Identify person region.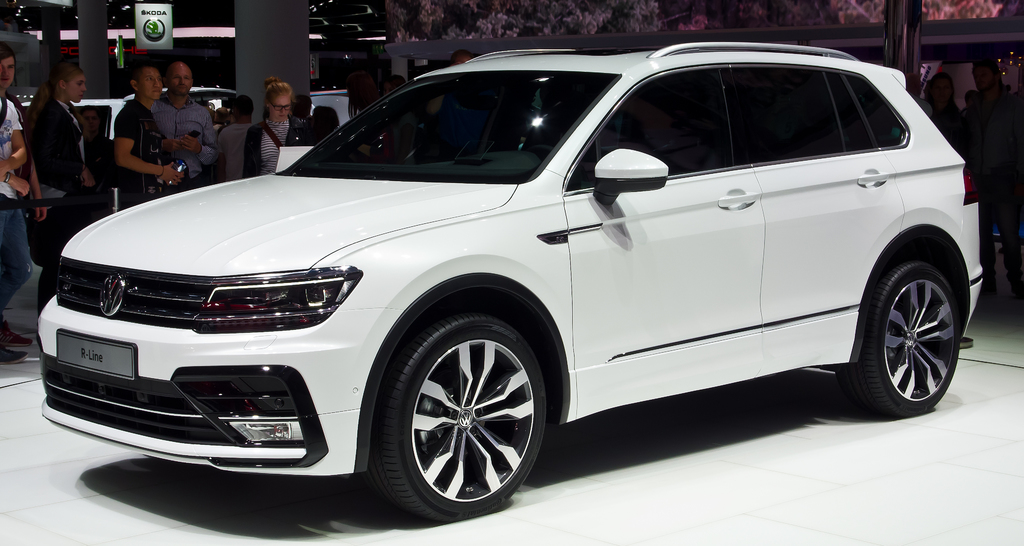
Region: box=[245, 73, 324, 175].
